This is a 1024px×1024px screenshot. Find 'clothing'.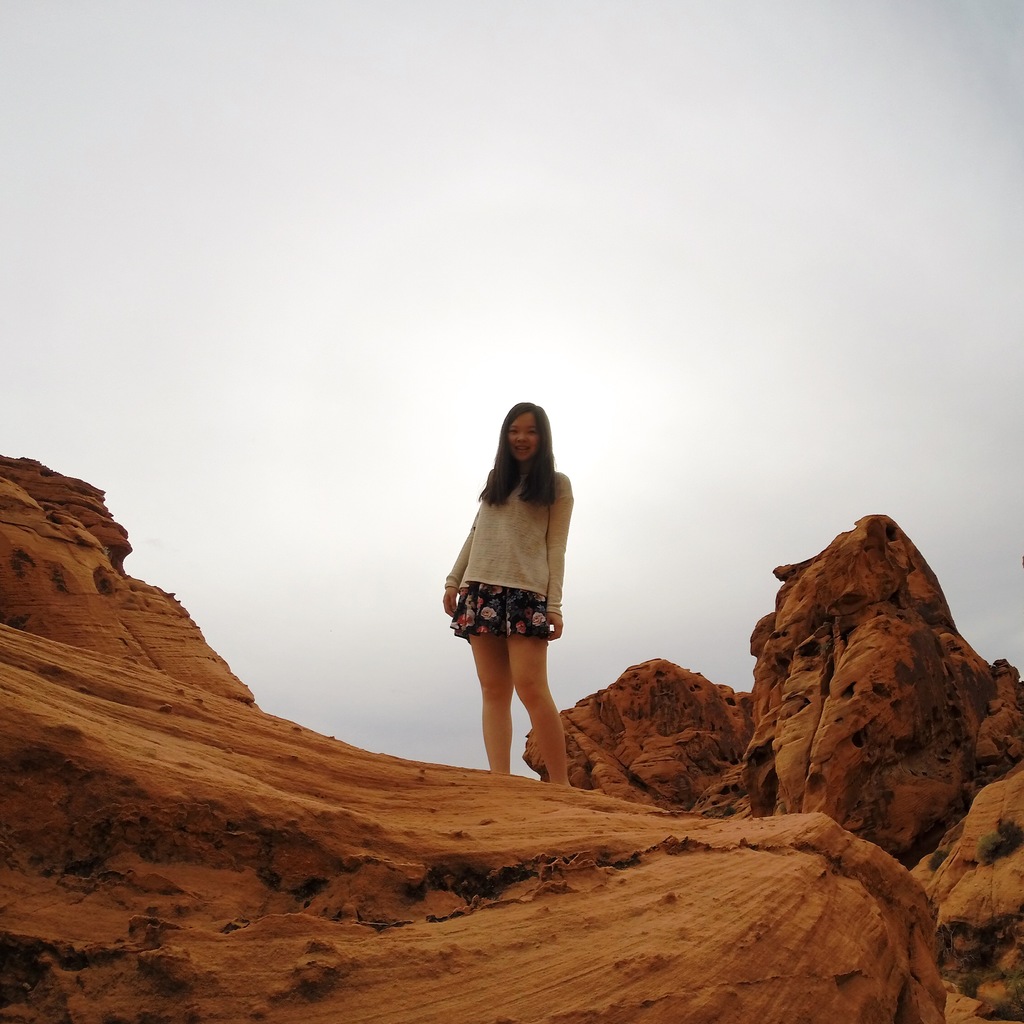
Bounding box: <box>445,449,588,691</box>.
